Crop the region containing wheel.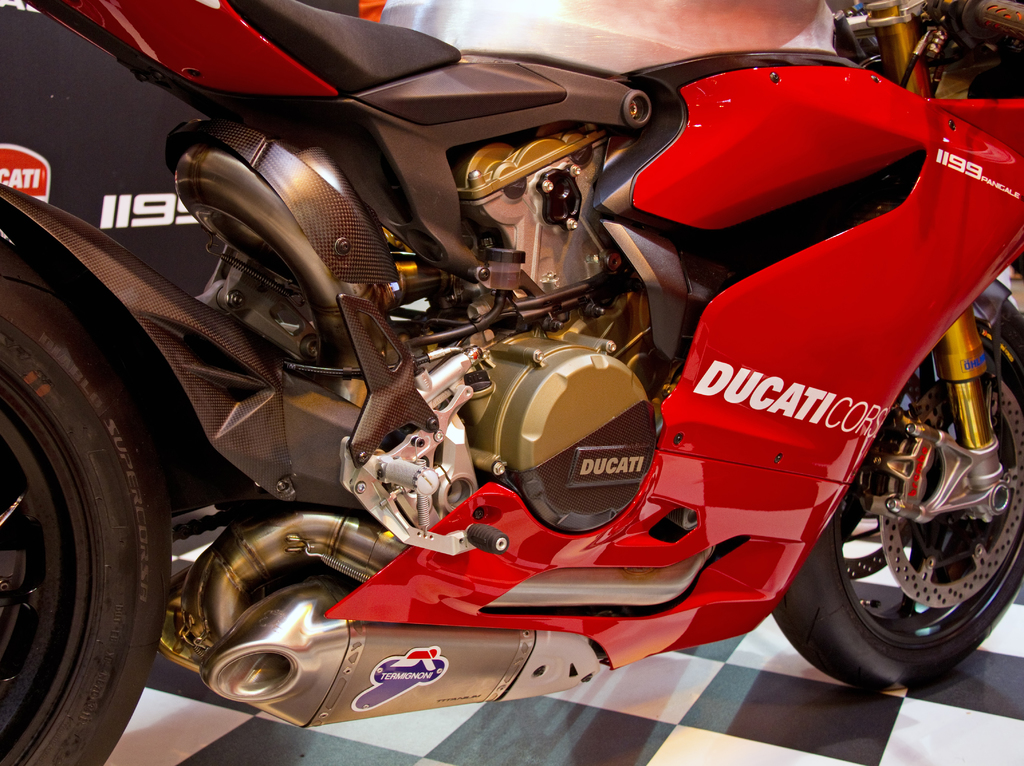
Crop region: {"left": 0, "top": 247, "right": 172, "bottom": 765}.
